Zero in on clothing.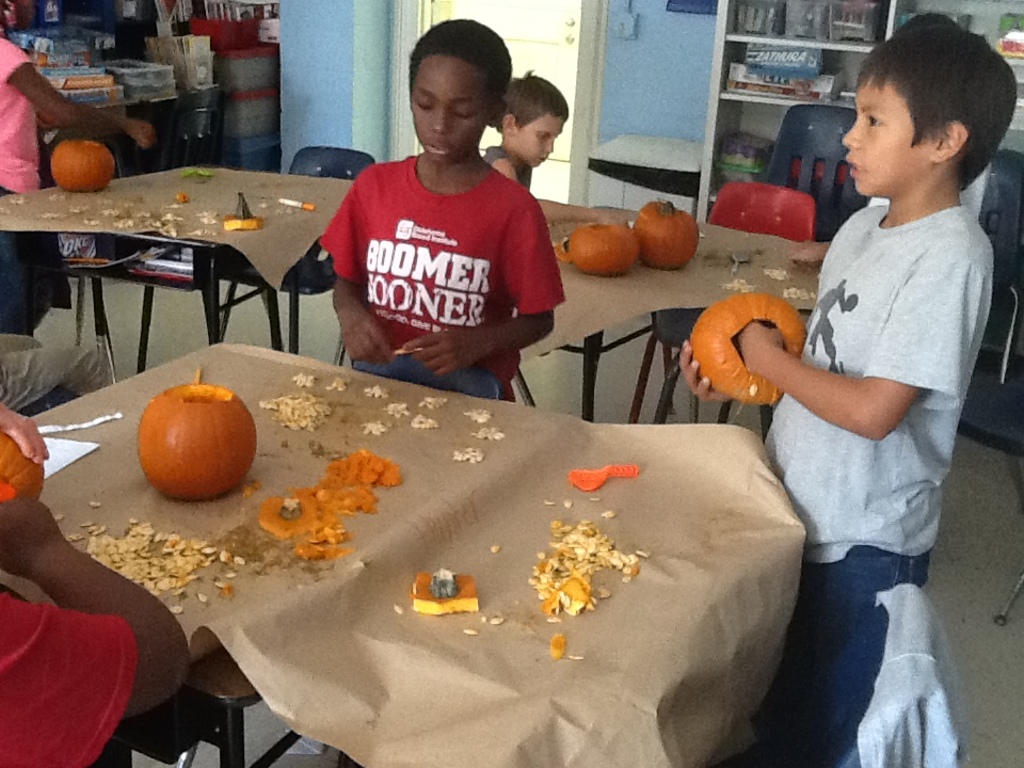
Zeroed in: [x1=0, y1=330, x2=112, y2=413].
